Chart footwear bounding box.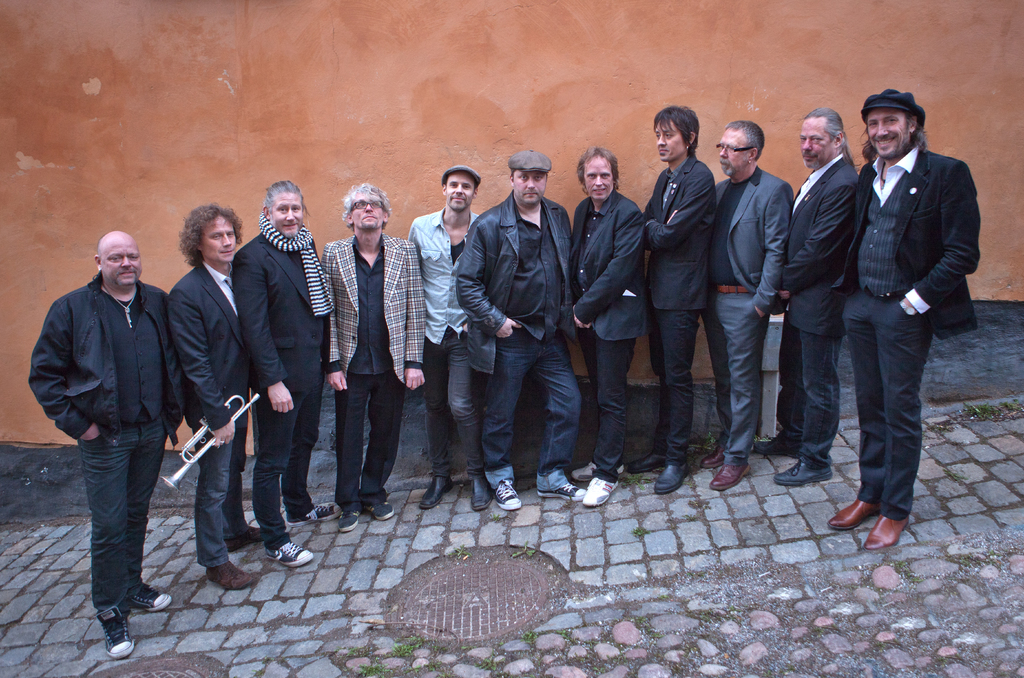
Charted: pyautogui.locateOnScreen(228, 528, 284, 553).
